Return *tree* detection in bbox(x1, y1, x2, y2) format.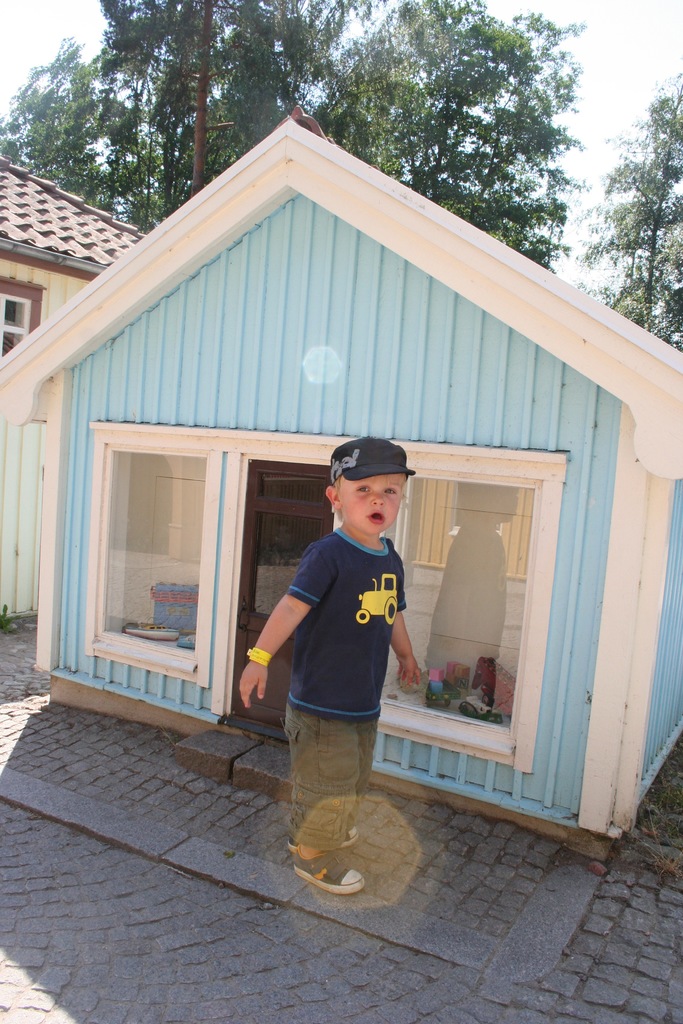
bbox(0, 37, 133, 204).
